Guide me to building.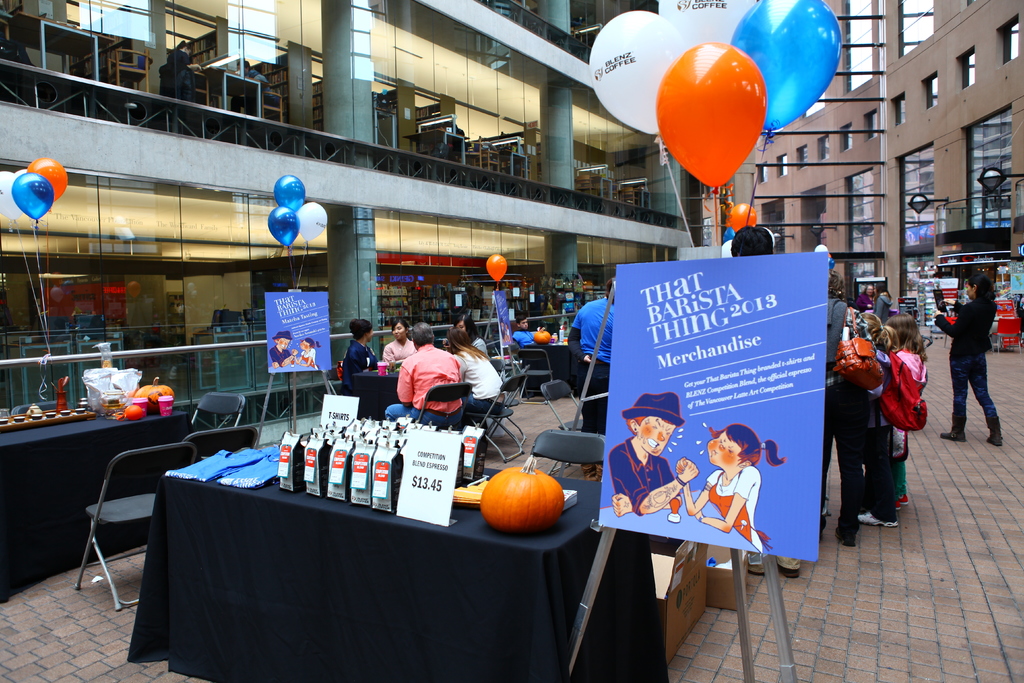
Guidance: 0,0,699,600.
